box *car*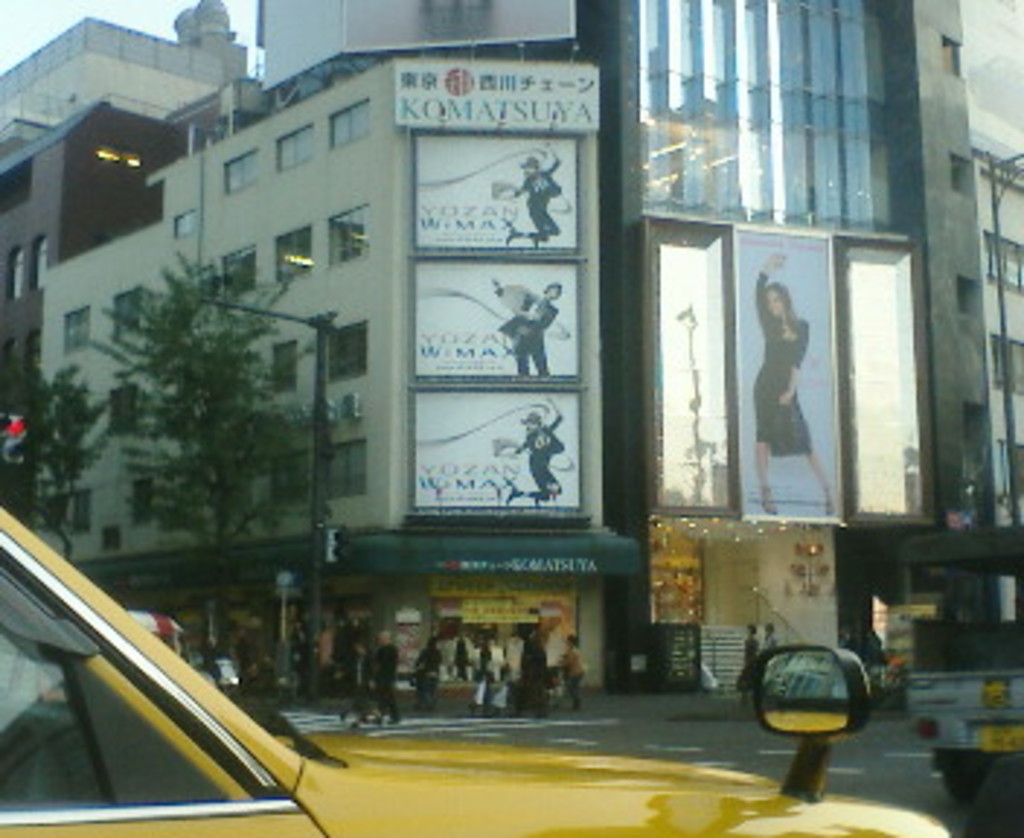
[0,492,948,835]
